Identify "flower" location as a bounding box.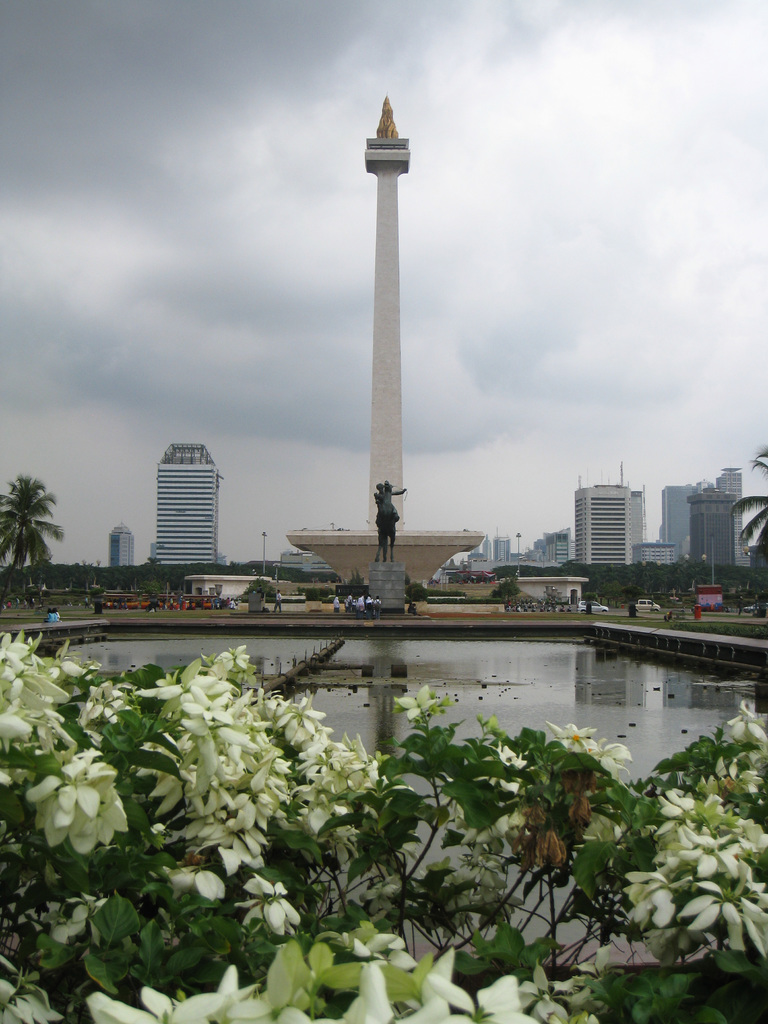
rect(394, 685, 452, 725).
